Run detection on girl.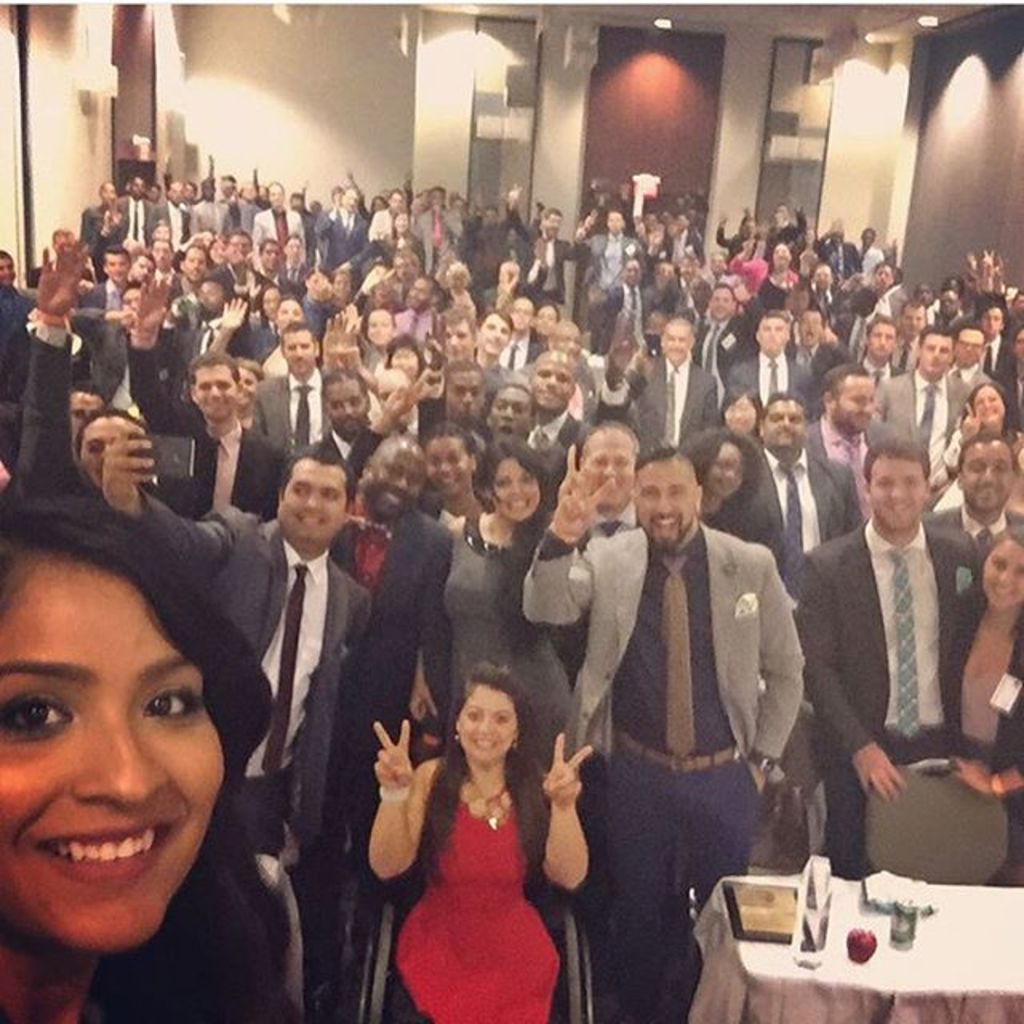
Result: bbox=(0, 477, 293, 1022).
